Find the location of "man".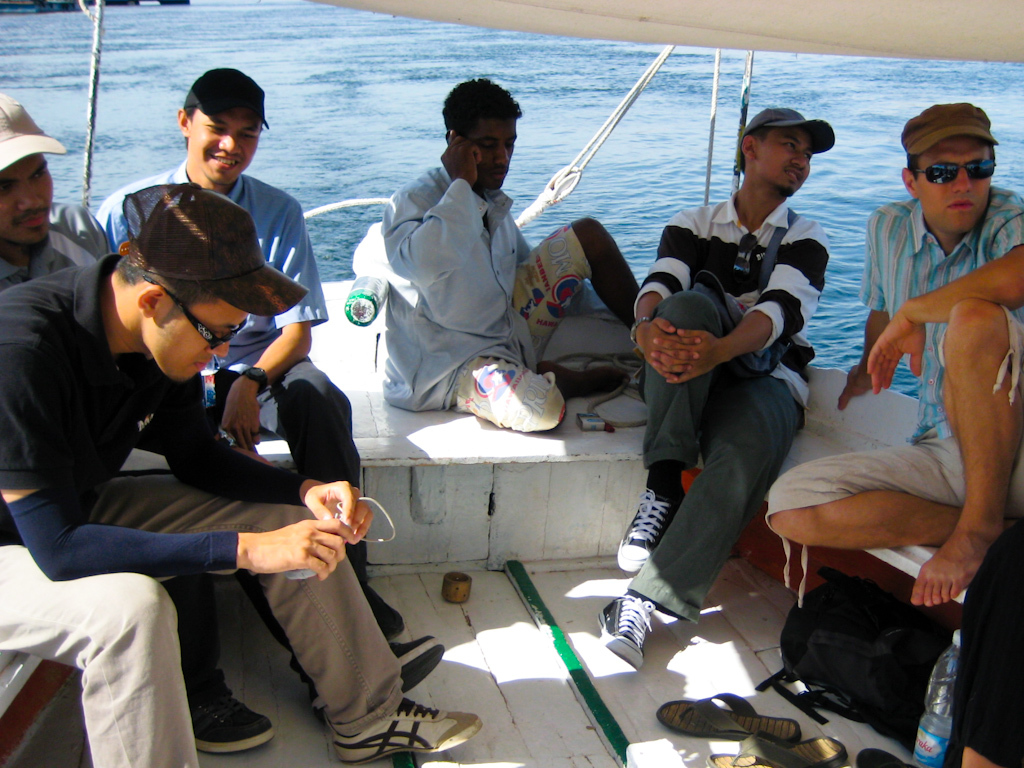
Location: BBox(768, 103, 1023, 612).
